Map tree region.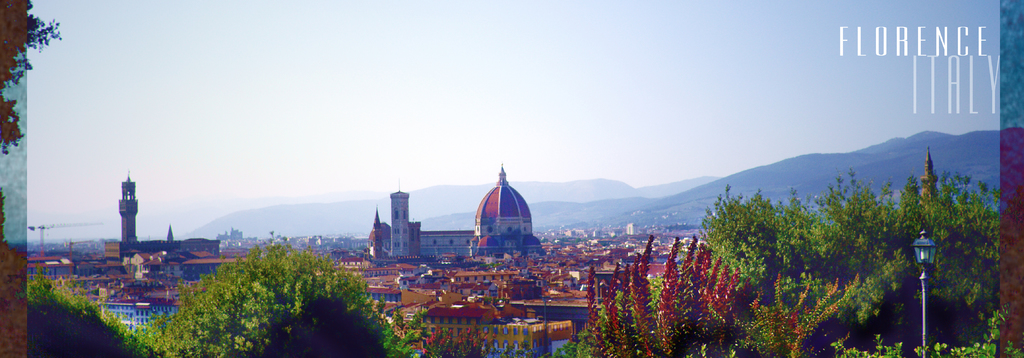
Mapped to pyautogui.locateOnScreen(423, 323, 504, 357).
